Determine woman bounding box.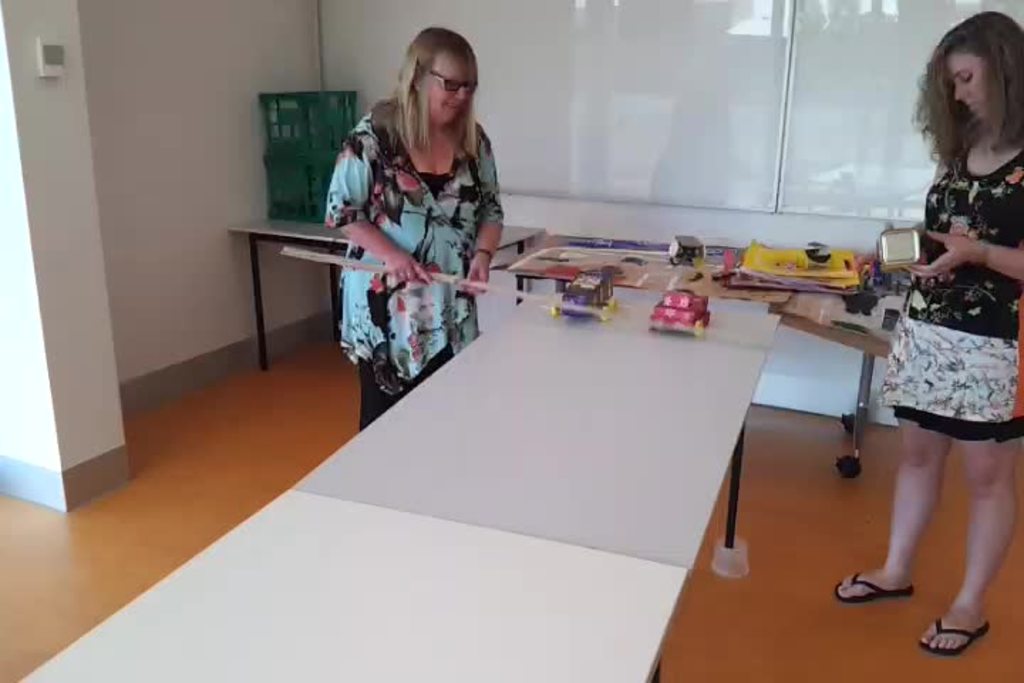
Determined: [x1=323, y1=27, x2=511, y2=440].
